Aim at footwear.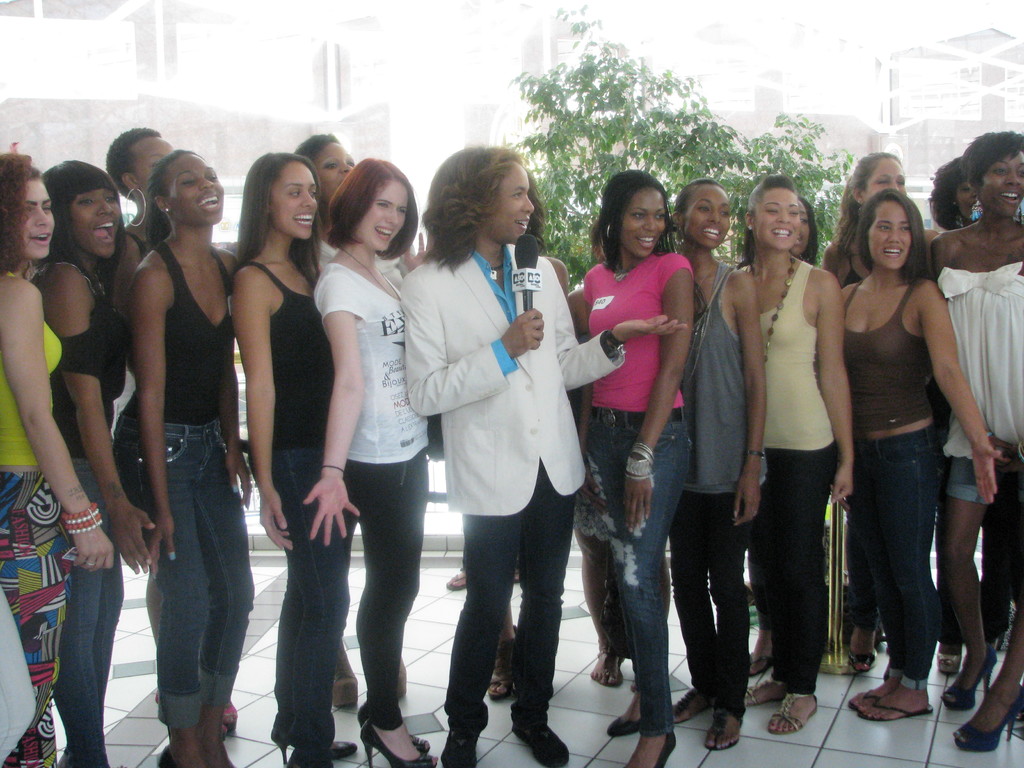
Aimed at box=[673, 685, 708, 724].
